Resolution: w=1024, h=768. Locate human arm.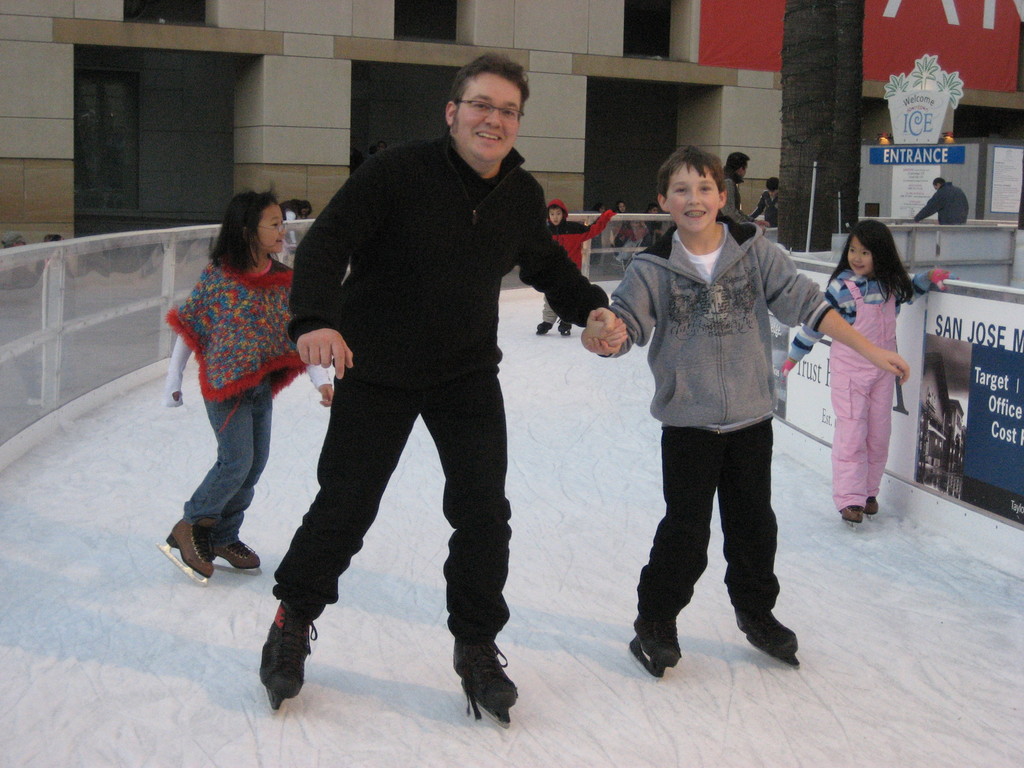
crop(747, 192, 767, 217).
